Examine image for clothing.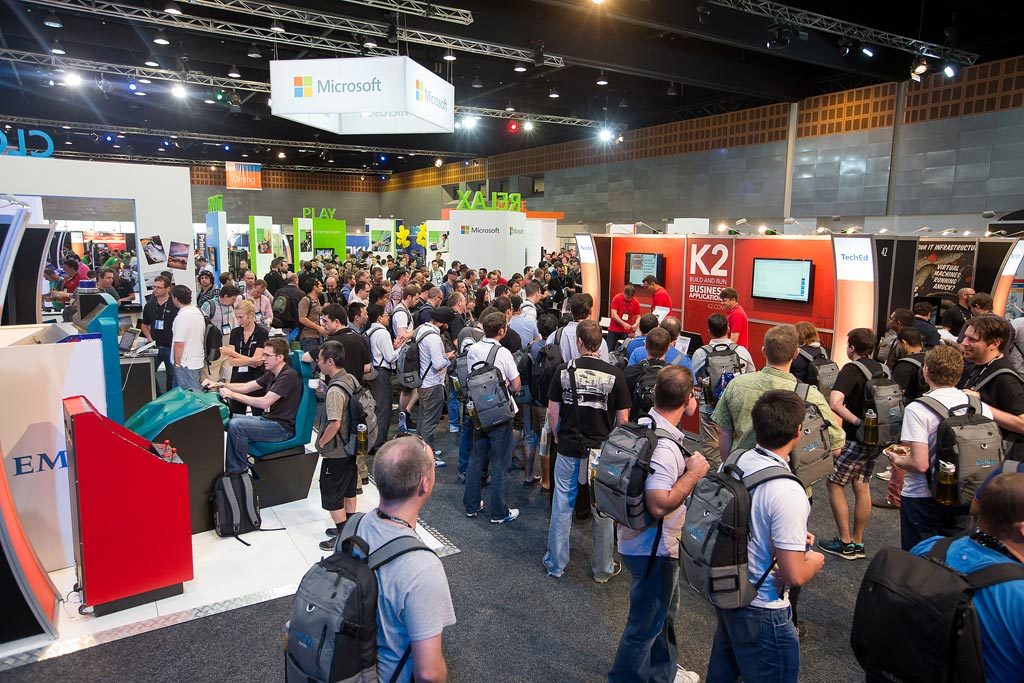
Examination result: 456 325 482 352.
